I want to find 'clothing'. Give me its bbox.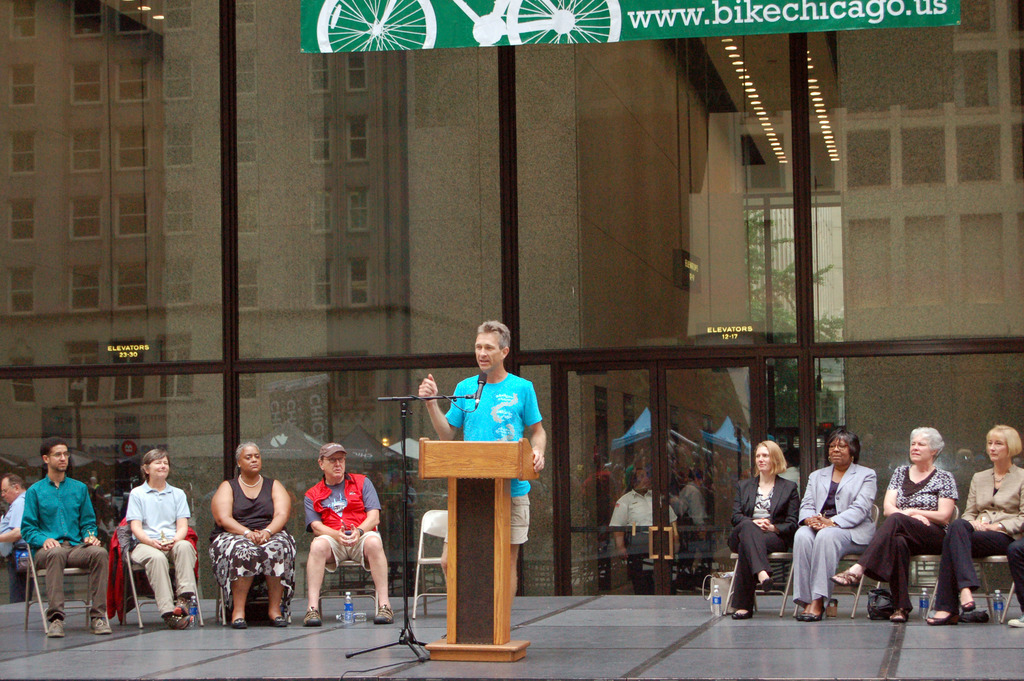
x1=790 y1=464 x2=877 y2=610.
